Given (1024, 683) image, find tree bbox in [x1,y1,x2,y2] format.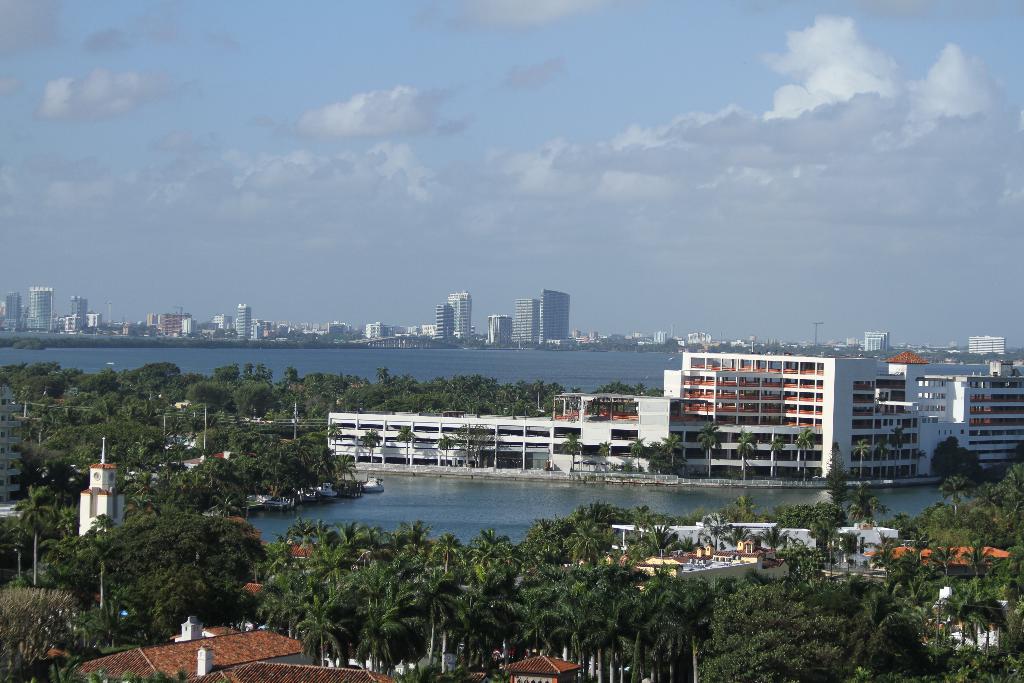
[328,424,343,458].
